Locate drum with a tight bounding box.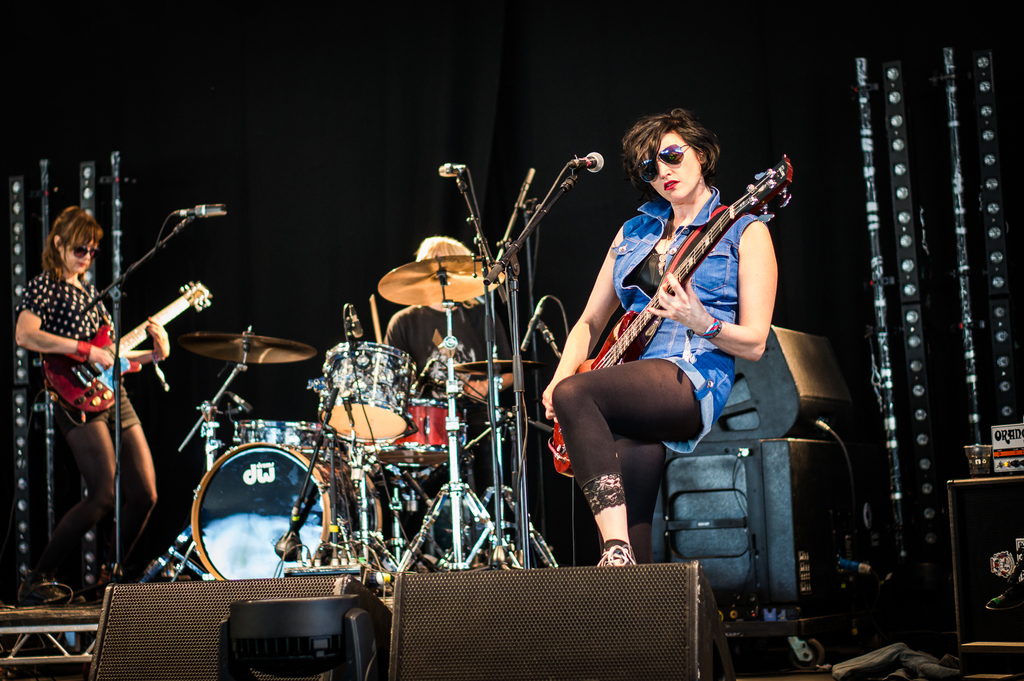
<box>321,346,415,443</box>.
